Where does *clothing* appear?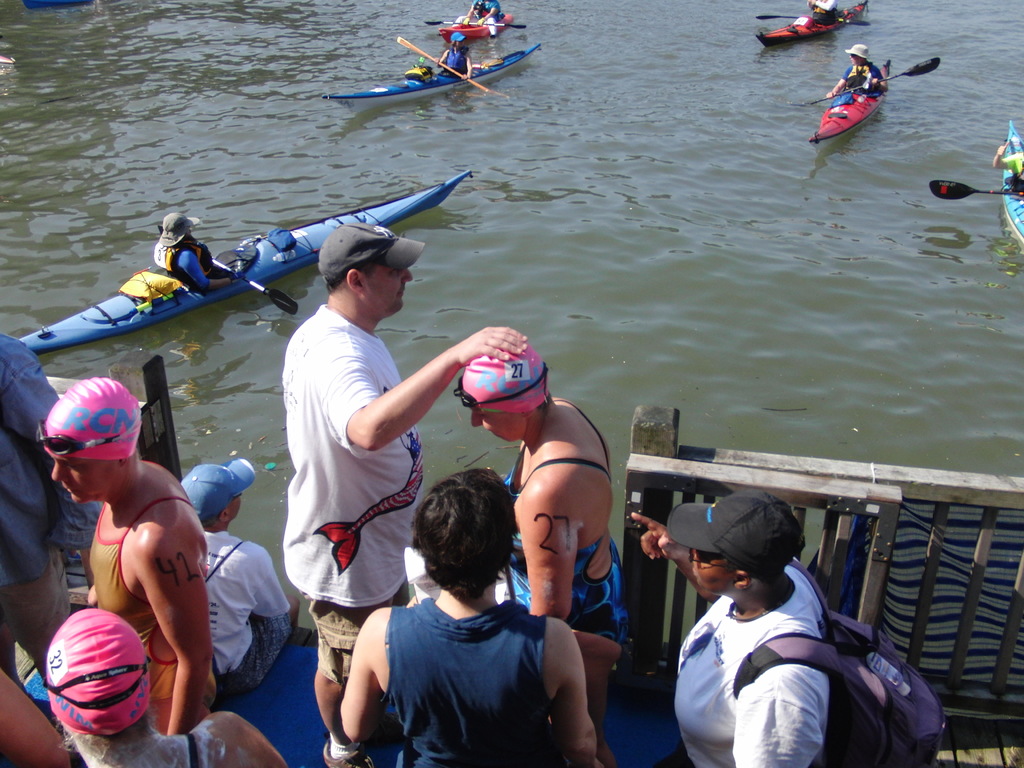
Appears at 678/554/837/767.
